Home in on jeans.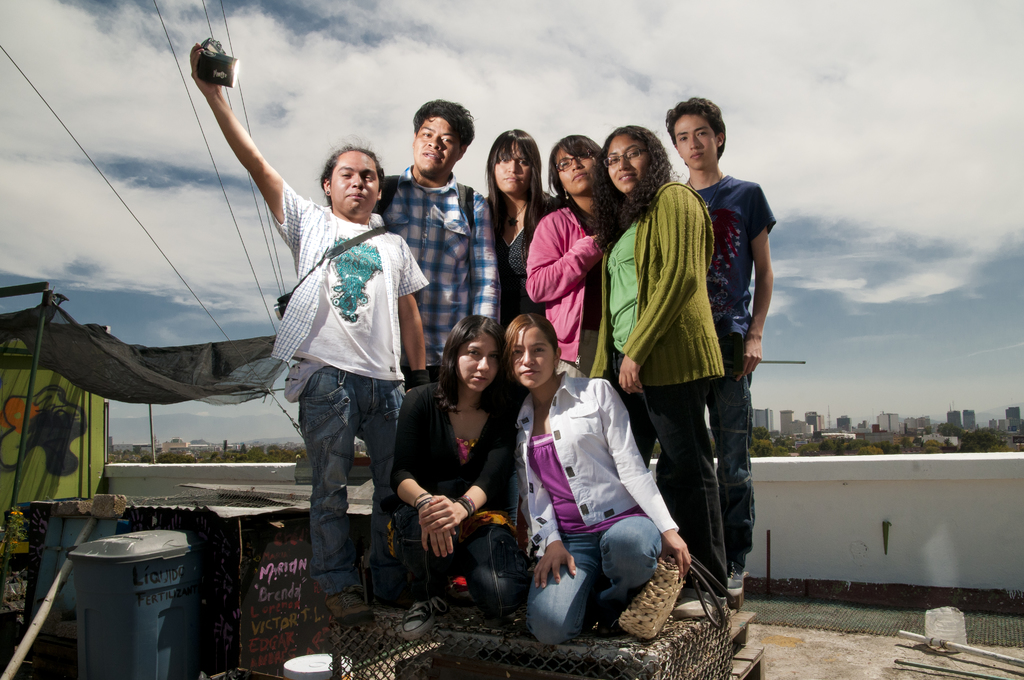
Homed in at 390 510 530 620.
